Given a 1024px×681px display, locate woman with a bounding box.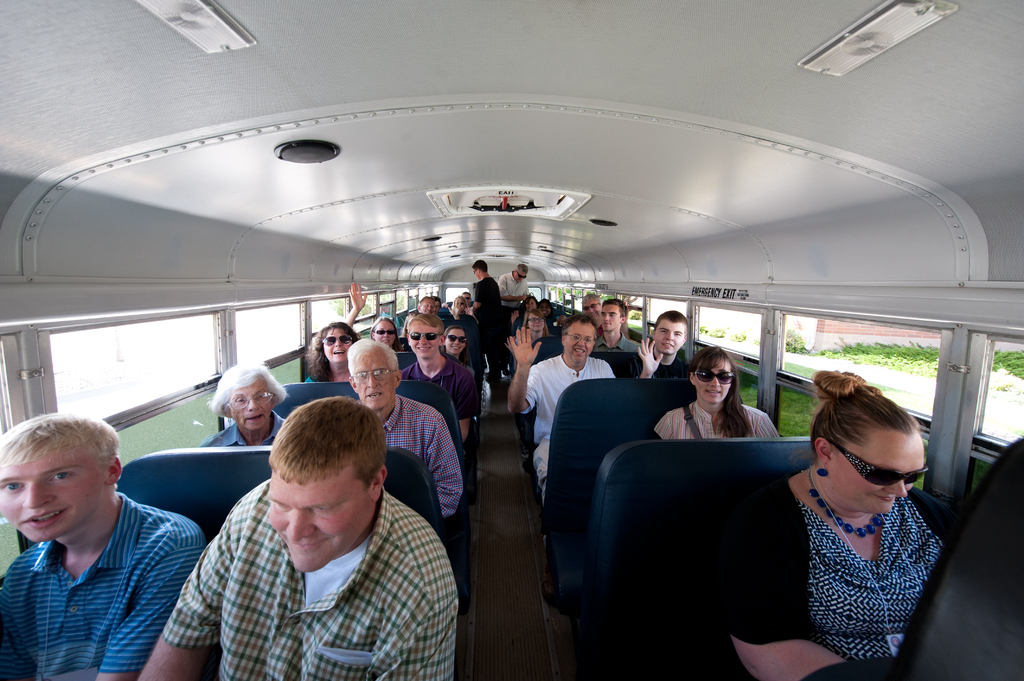
Located: {"left": 511, "top": 309, "right": 556, "bottom": 348}.
